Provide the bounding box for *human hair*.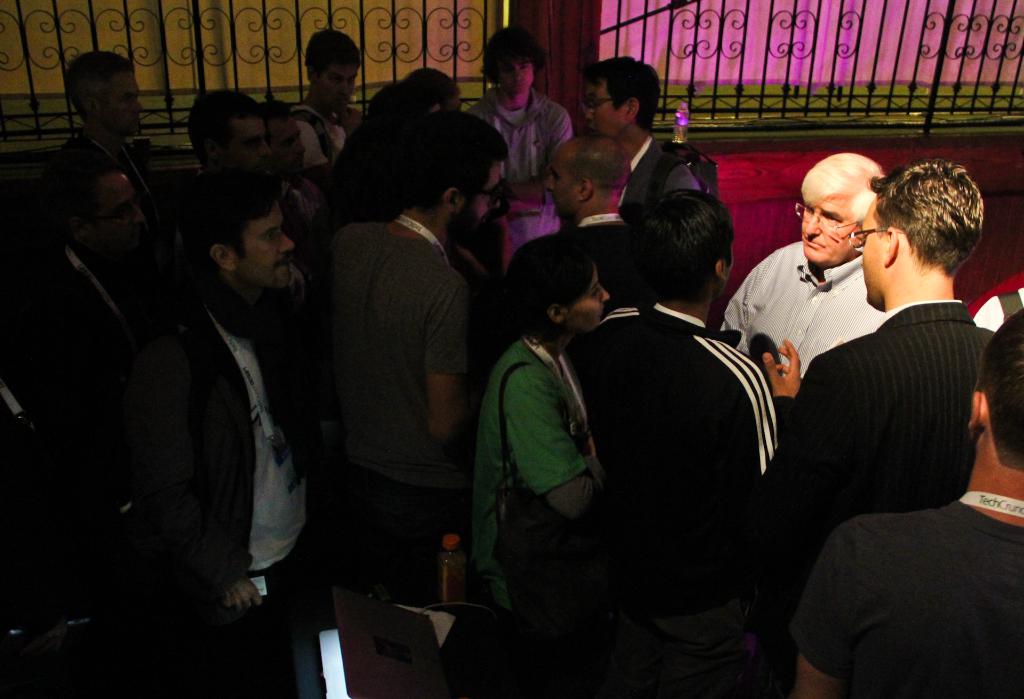
(left=805, top=151, right=879, bottom=223).
